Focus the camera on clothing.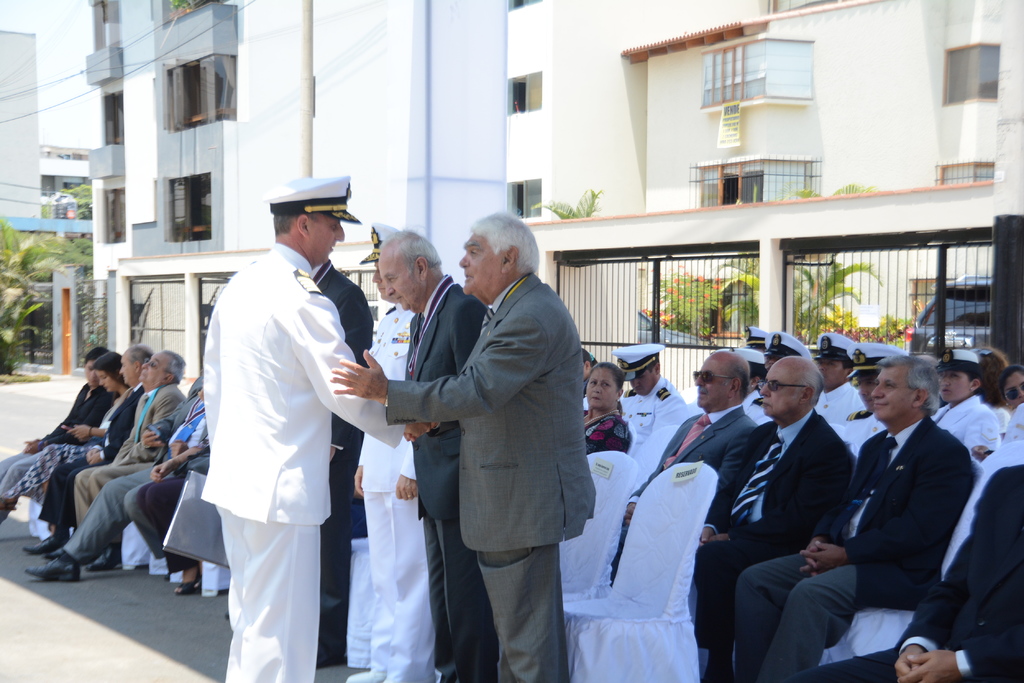
Focus region: left=925, top=393, right=995, bottom=465.
